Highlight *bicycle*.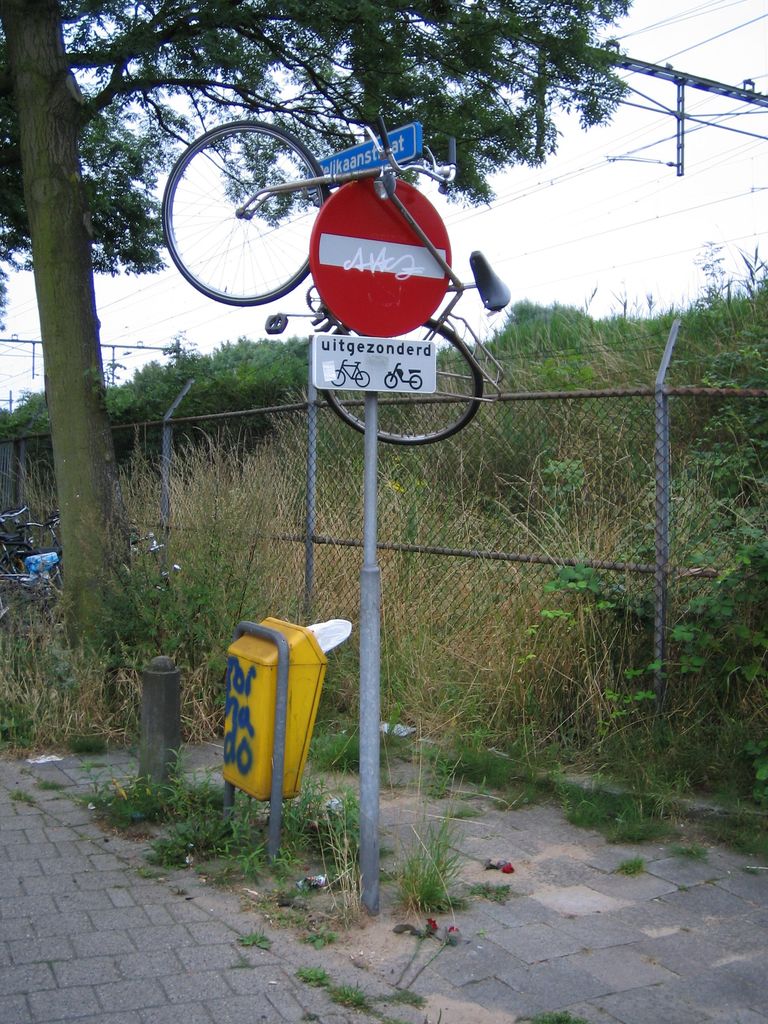
Highlighted region: region(319, 364, 372, 390).
